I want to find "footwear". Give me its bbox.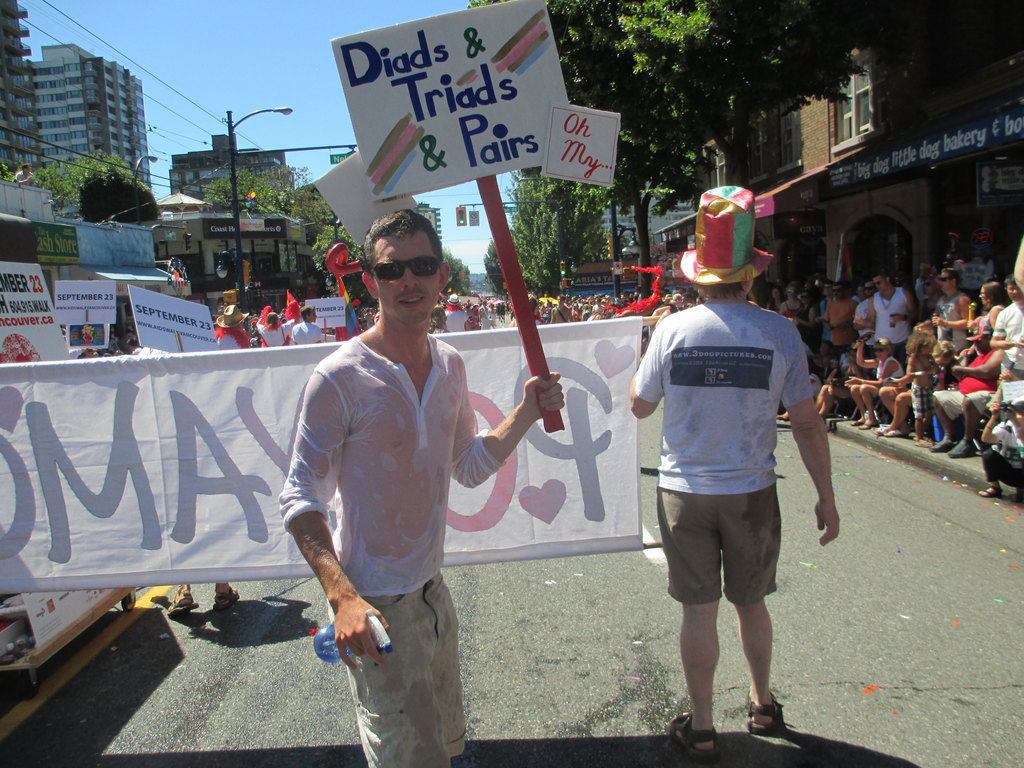
box(165, 590, 202, 615).
